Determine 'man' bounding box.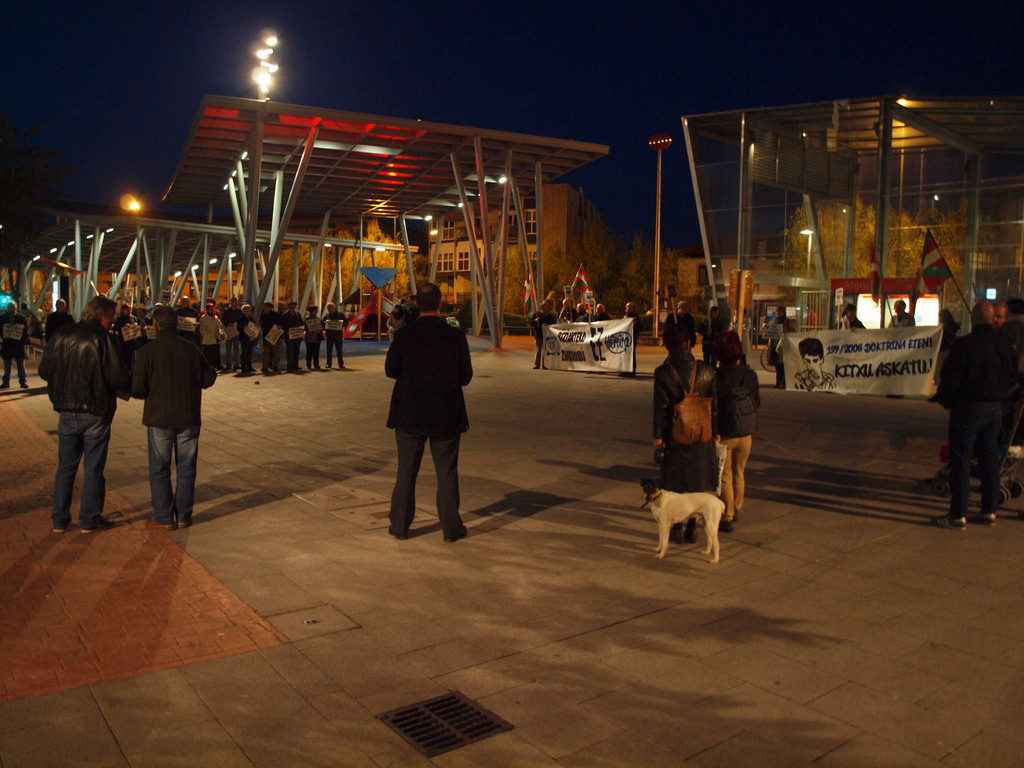
Determined: {"x1": 258, "y1": 301, "x2": 280, "y2": 372}.
